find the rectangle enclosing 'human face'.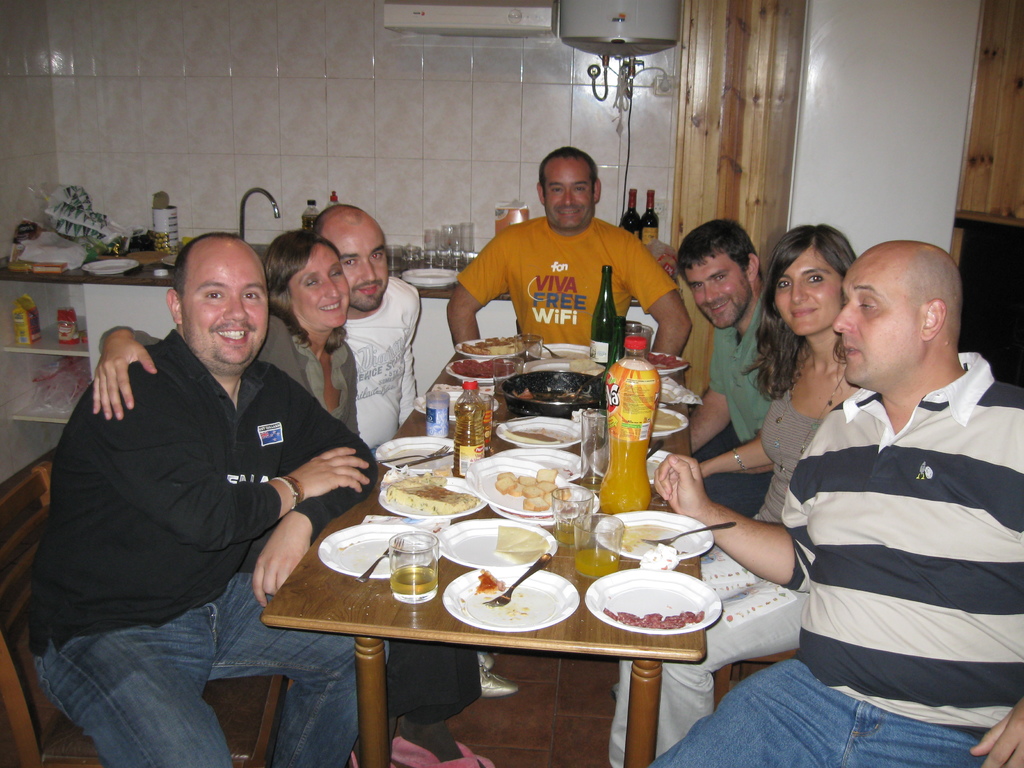
bbox=[687, 254, 755, 331].
